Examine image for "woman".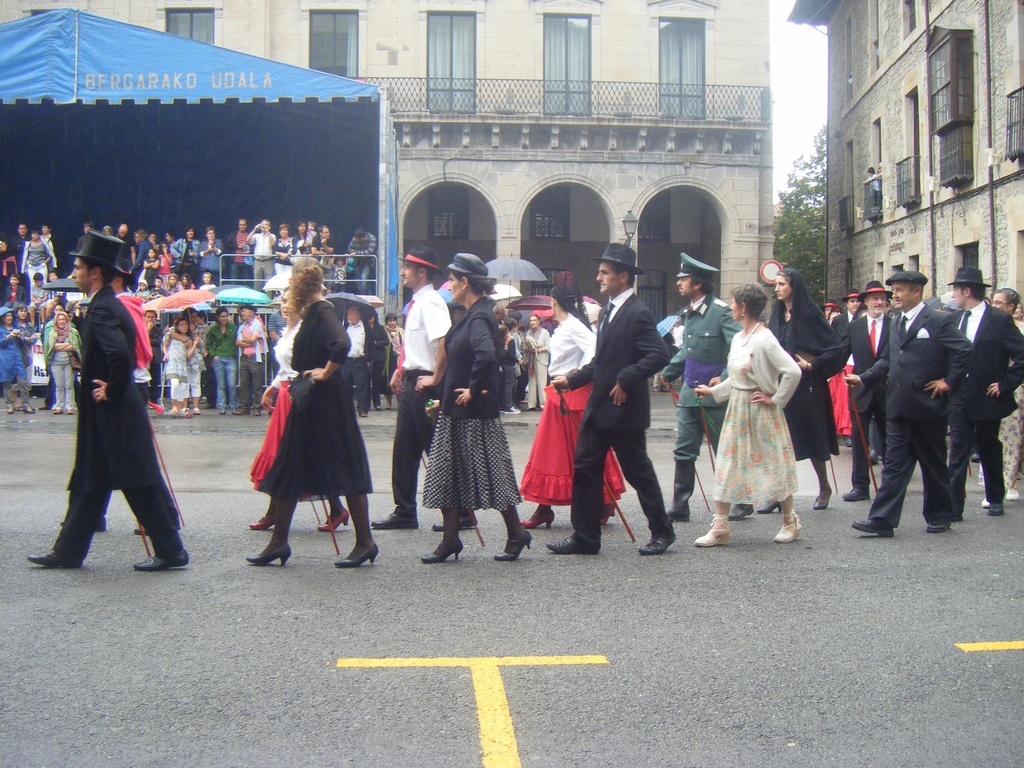
Examination result: [left=288, top=218, right=312, bottom=268].
